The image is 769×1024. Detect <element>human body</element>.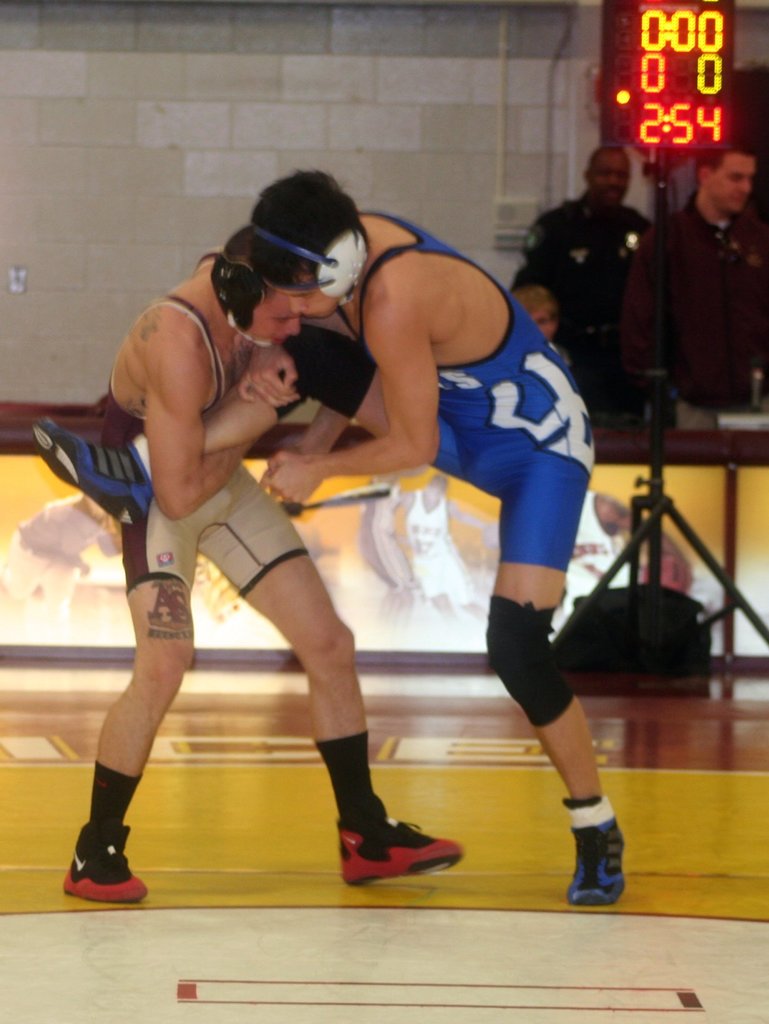
Detection: (666, 142, 768, 420).
